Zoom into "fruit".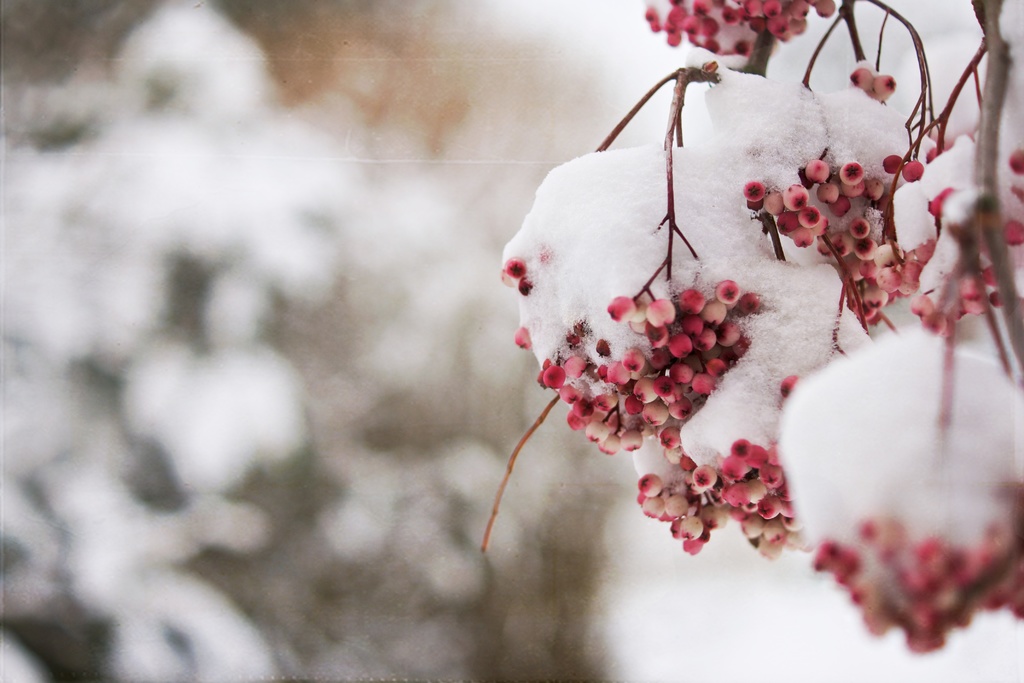
Zoom target: [x1=874, y1=76, x2=897, y2=106].
